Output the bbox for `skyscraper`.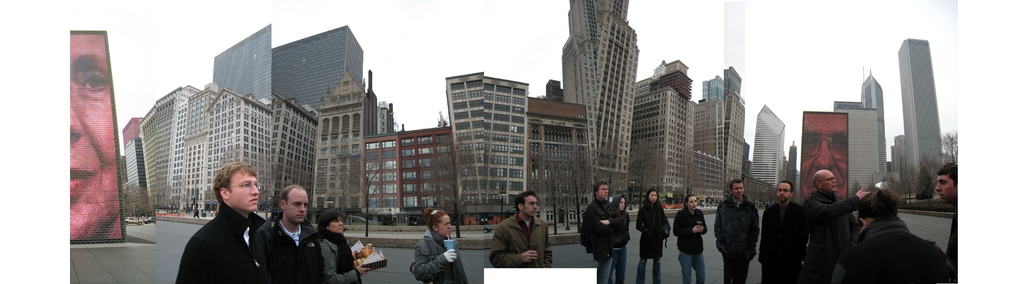
crop(556, 0, 641, 206).
